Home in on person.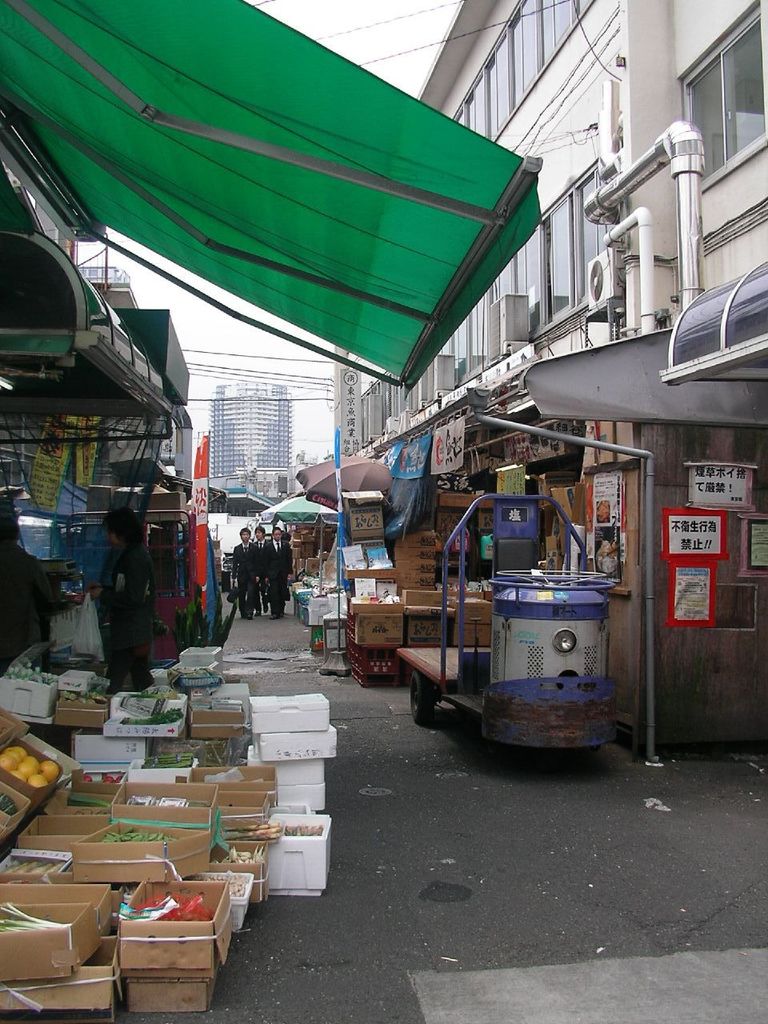
Homed in at [57, 495, 141, 666].
